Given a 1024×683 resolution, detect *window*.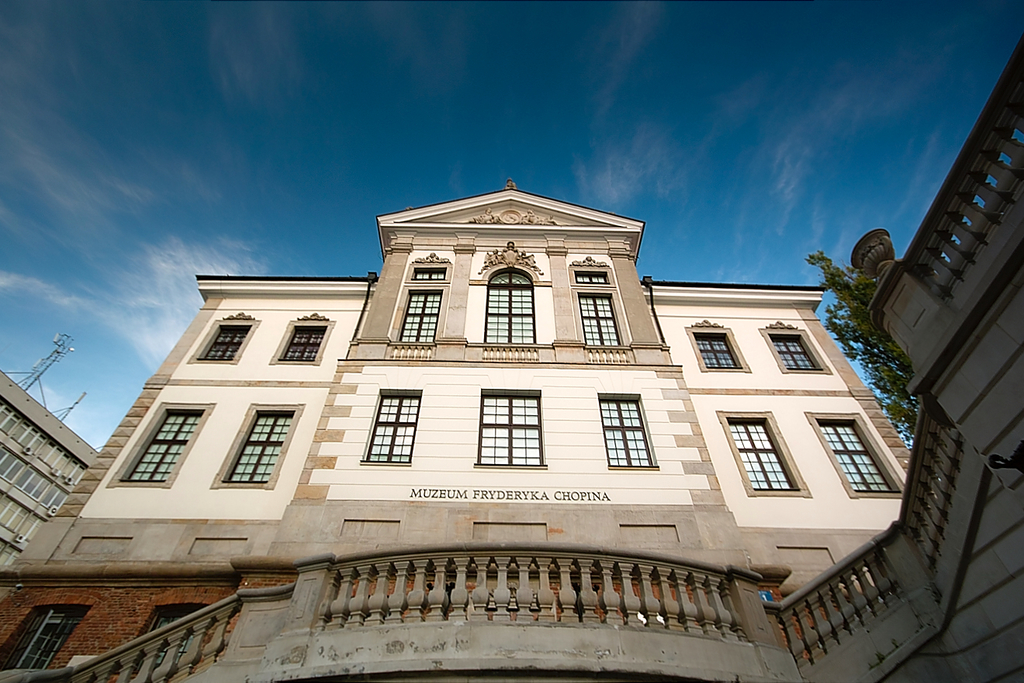
locate(763, 329, 823, 370).
